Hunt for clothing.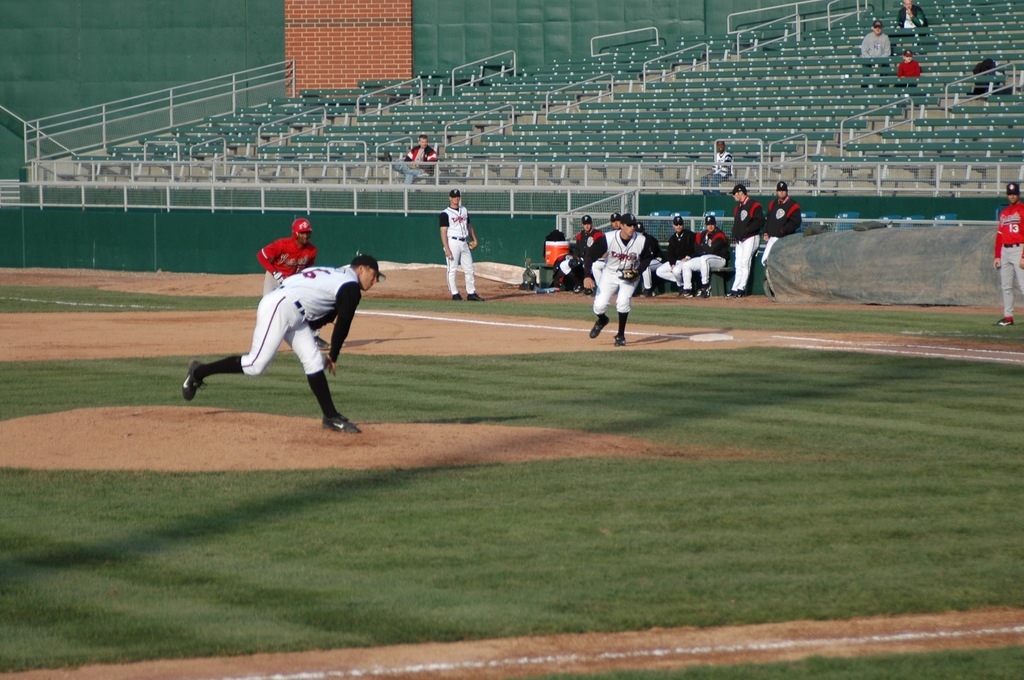
Hunted down at bbox=[573, 228, 601, 282].
